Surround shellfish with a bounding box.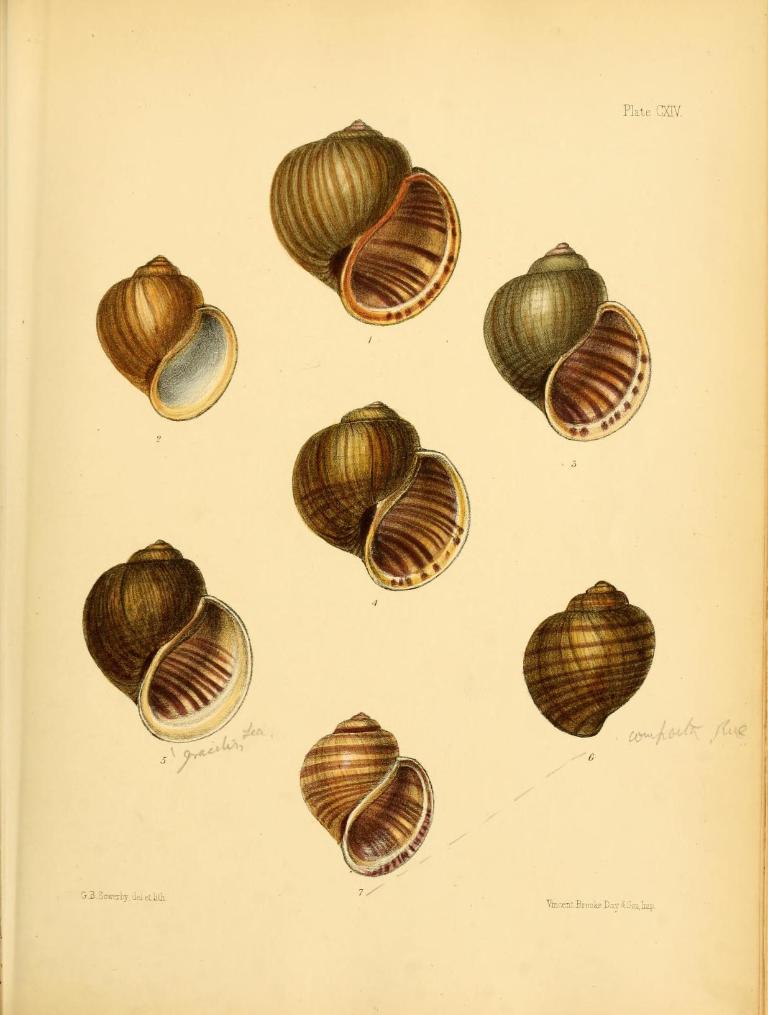
286:393:465:596.
